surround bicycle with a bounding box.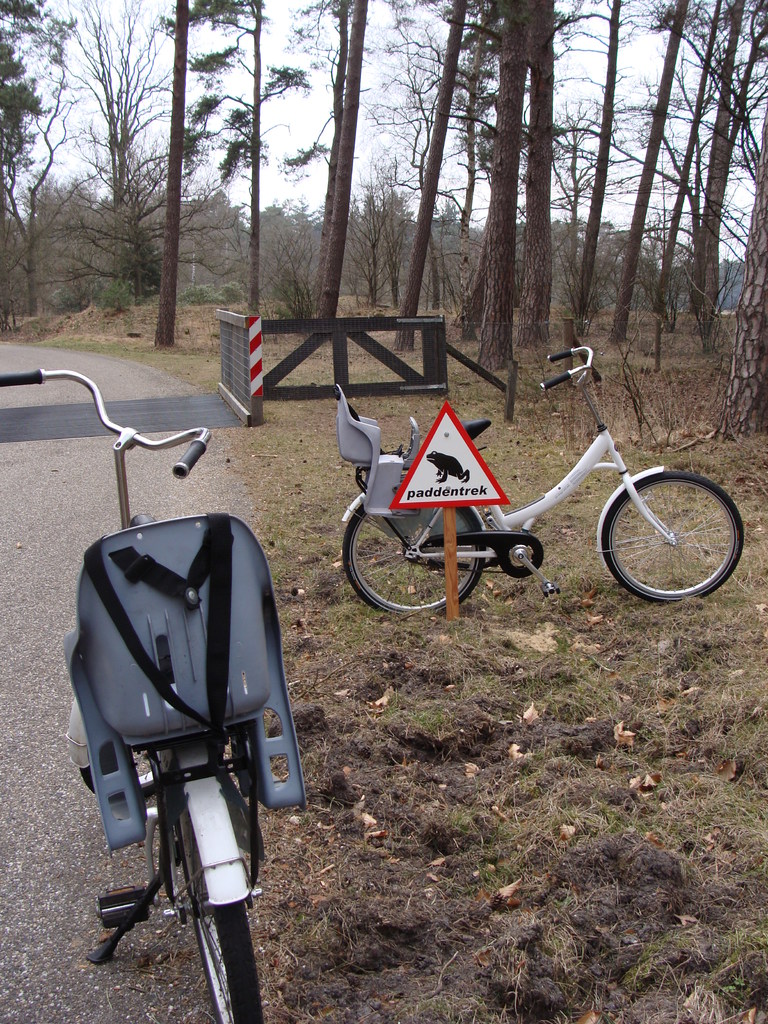
detection(0, 363, 300, 1023).
